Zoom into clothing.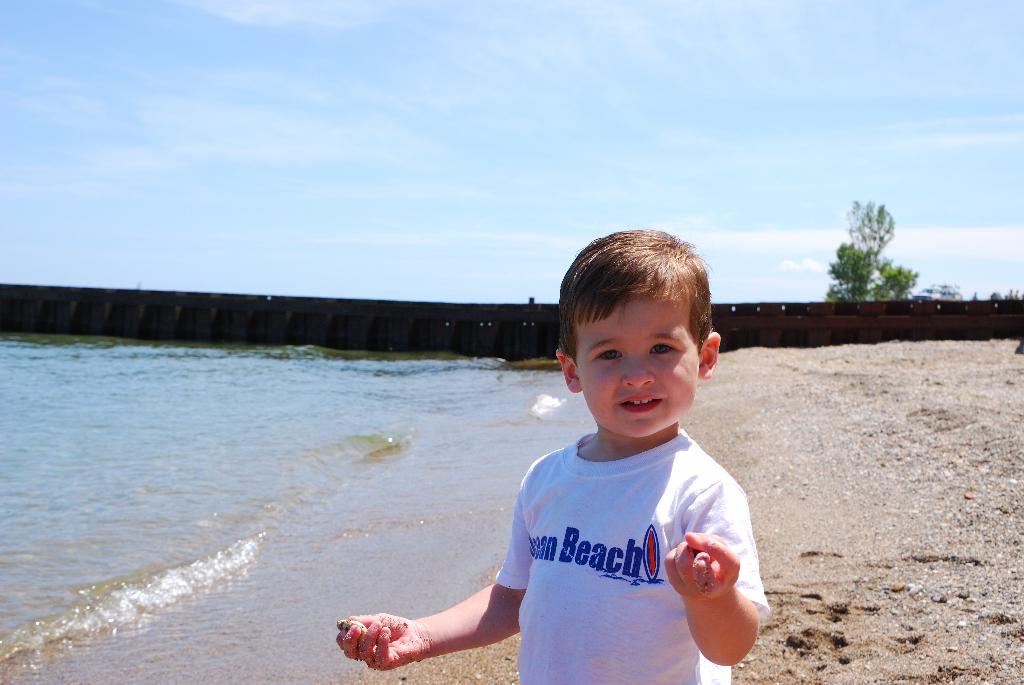
Zoom target: pyautogui.locateOnScreen(456, 377, 769, 666).
